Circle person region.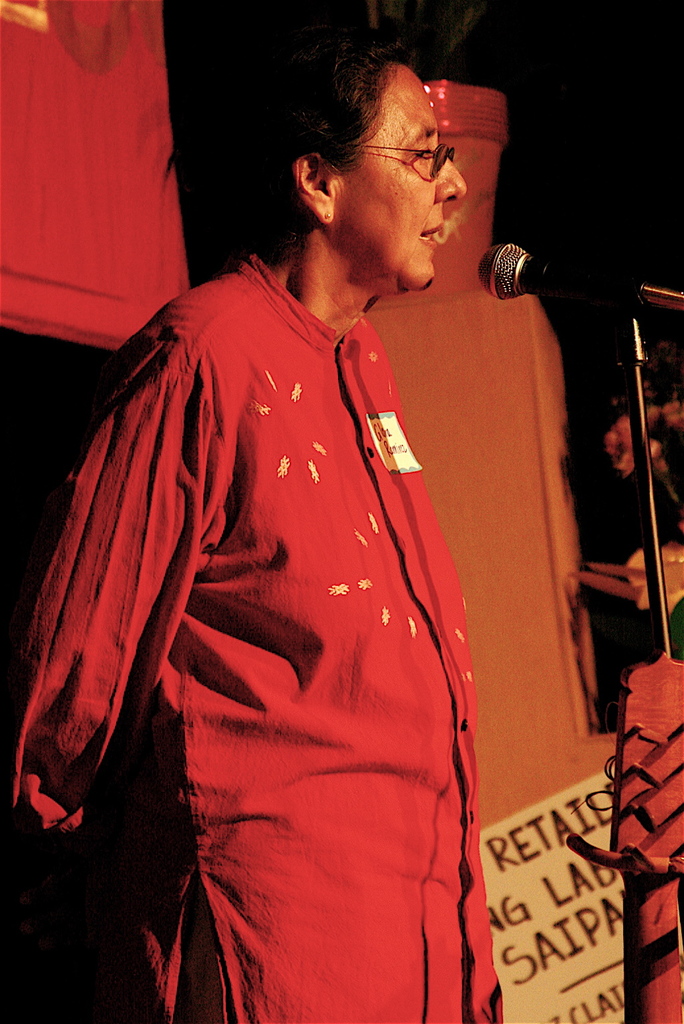
Region: (0, 32, 512, 1023).
